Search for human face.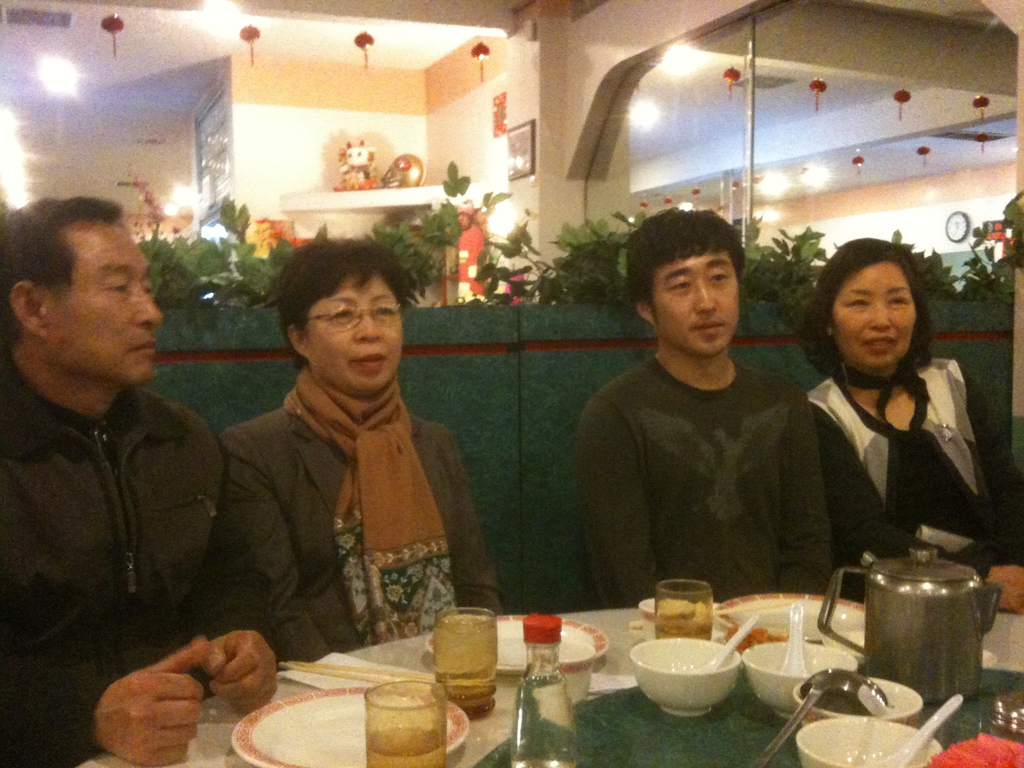
Found at <bbox>643, 250, 739, 354</bbox>.
